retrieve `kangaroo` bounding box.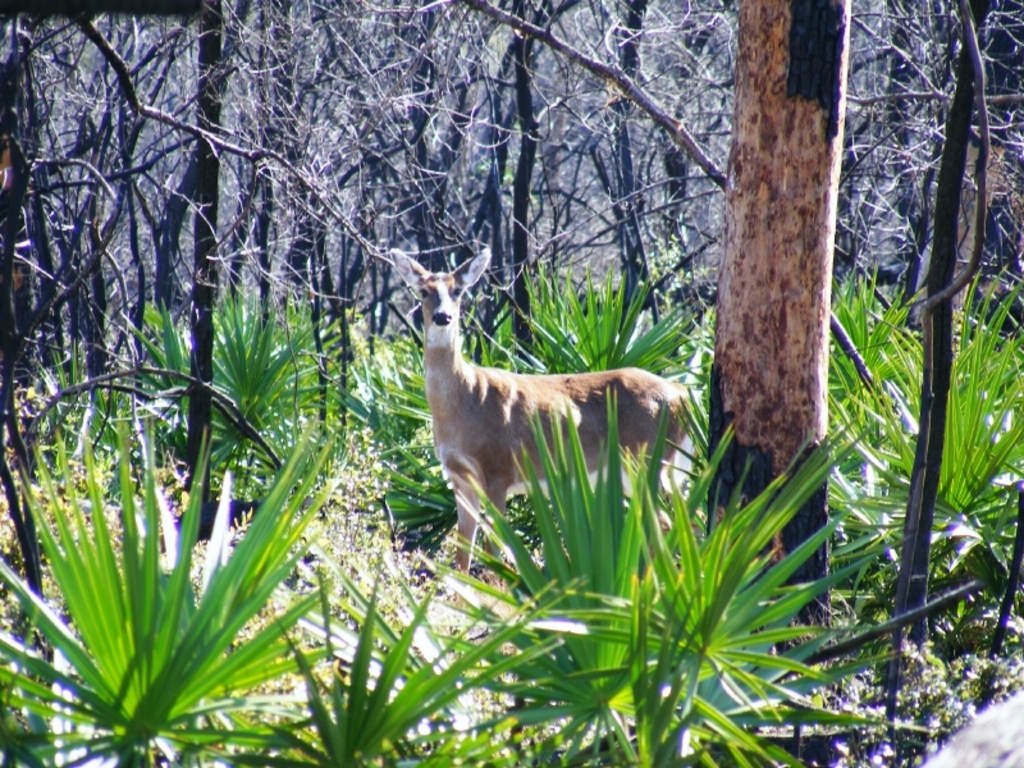
Bounding box: rect(390, 242, 696, 590).
